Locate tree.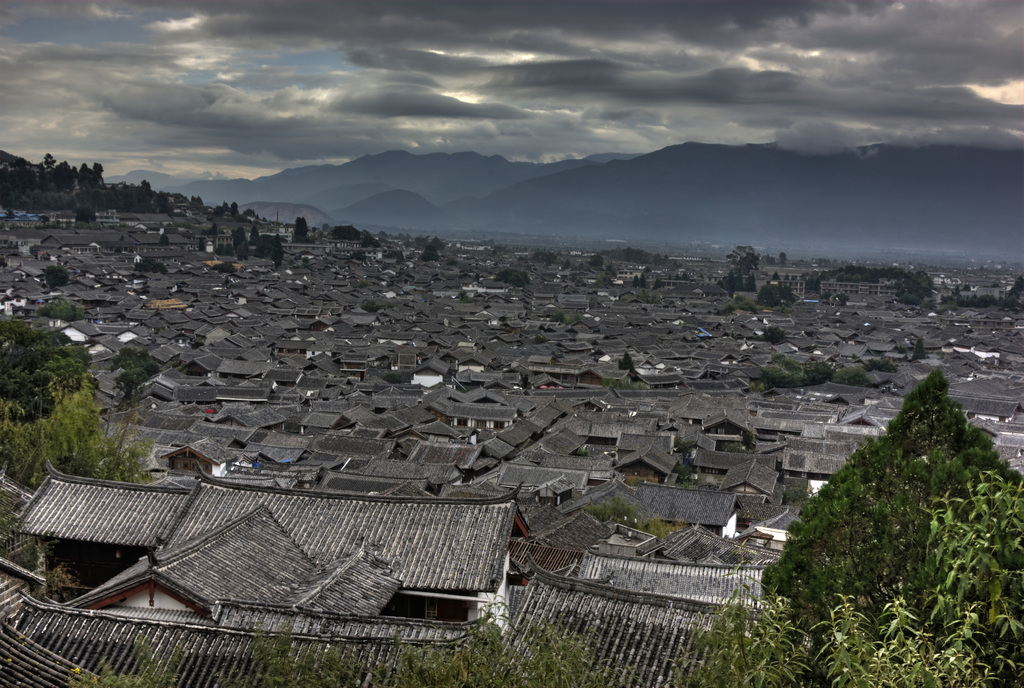
Bounding box: select_region(719, 243, 767, 295).
